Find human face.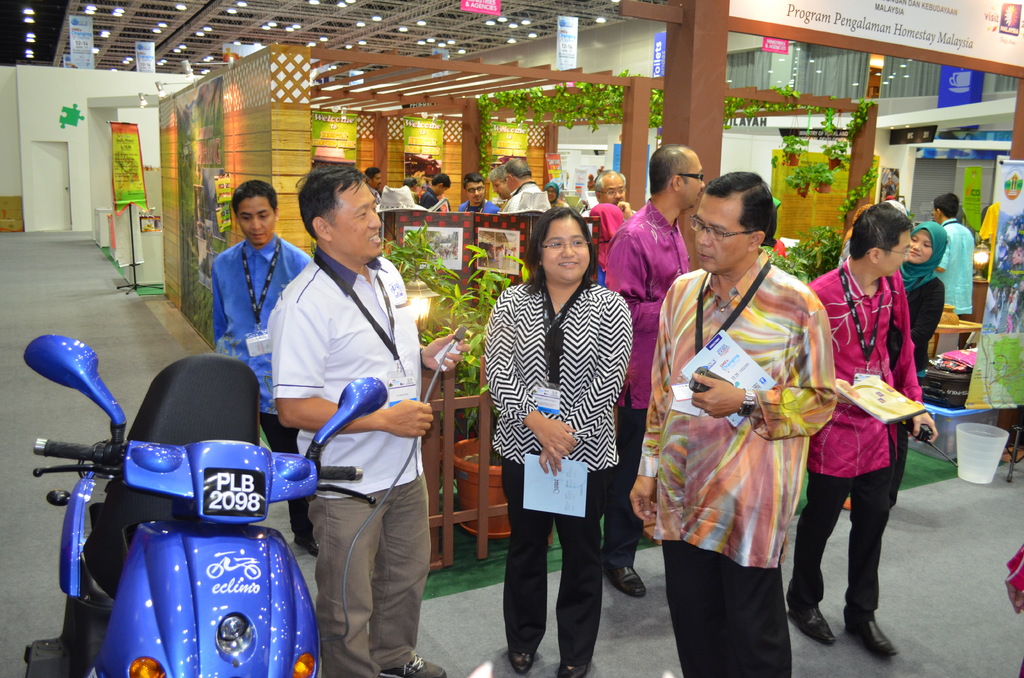
detection(910, 232, 932, 265).
